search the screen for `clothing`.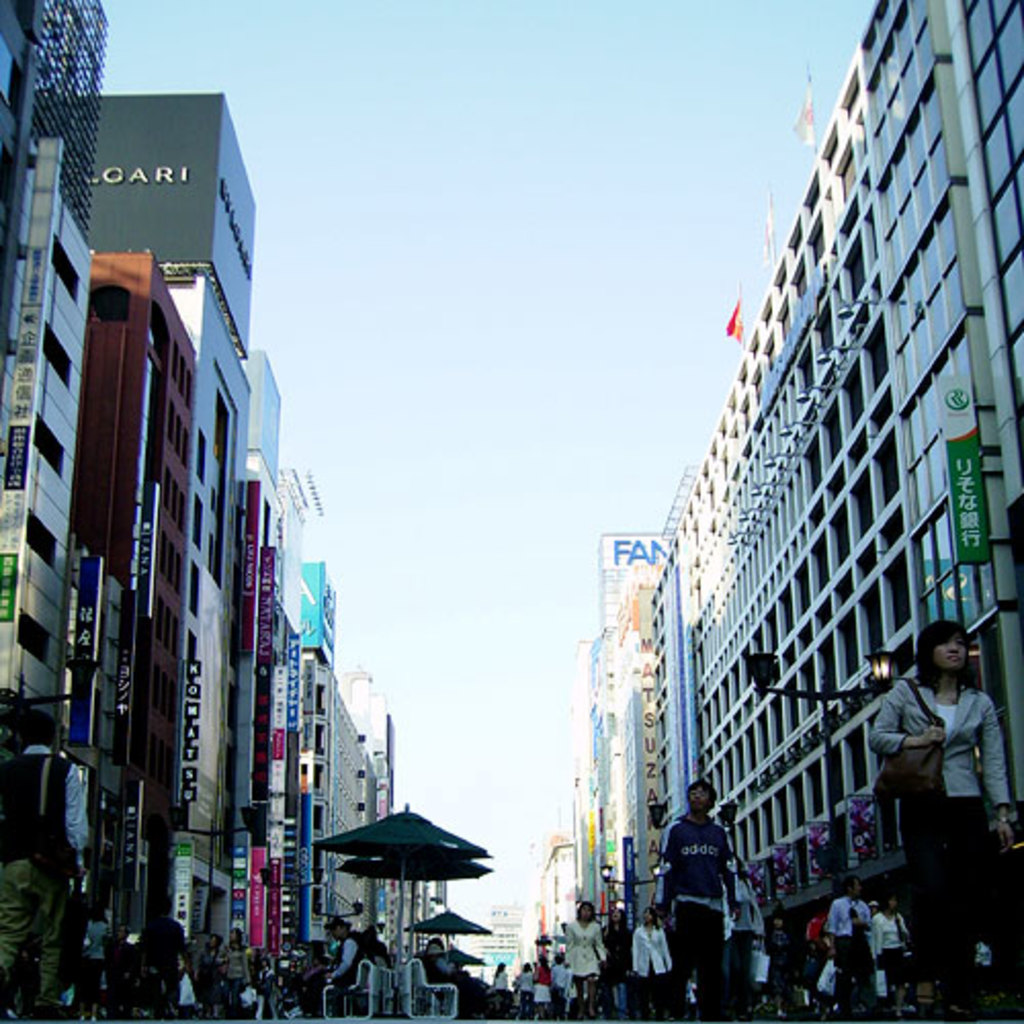
Found at [727,887,766,1008].
